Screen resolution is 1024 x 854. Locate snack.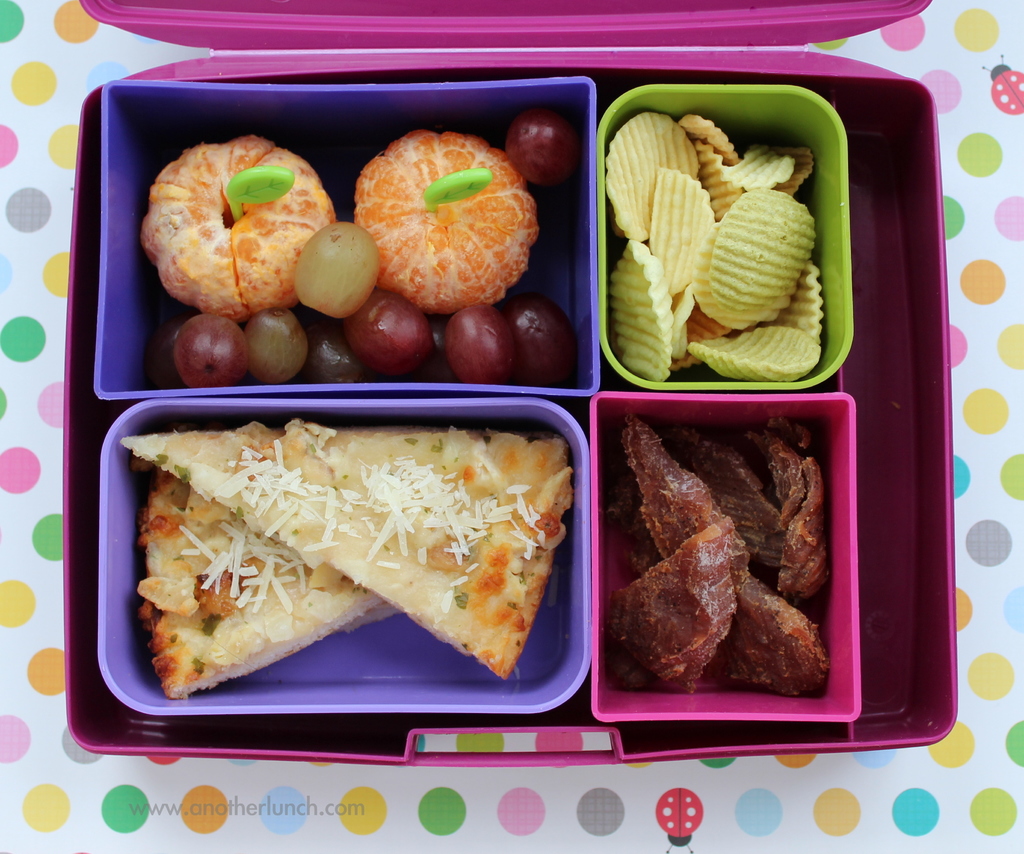
select_region(163, 110, 575, 377).
